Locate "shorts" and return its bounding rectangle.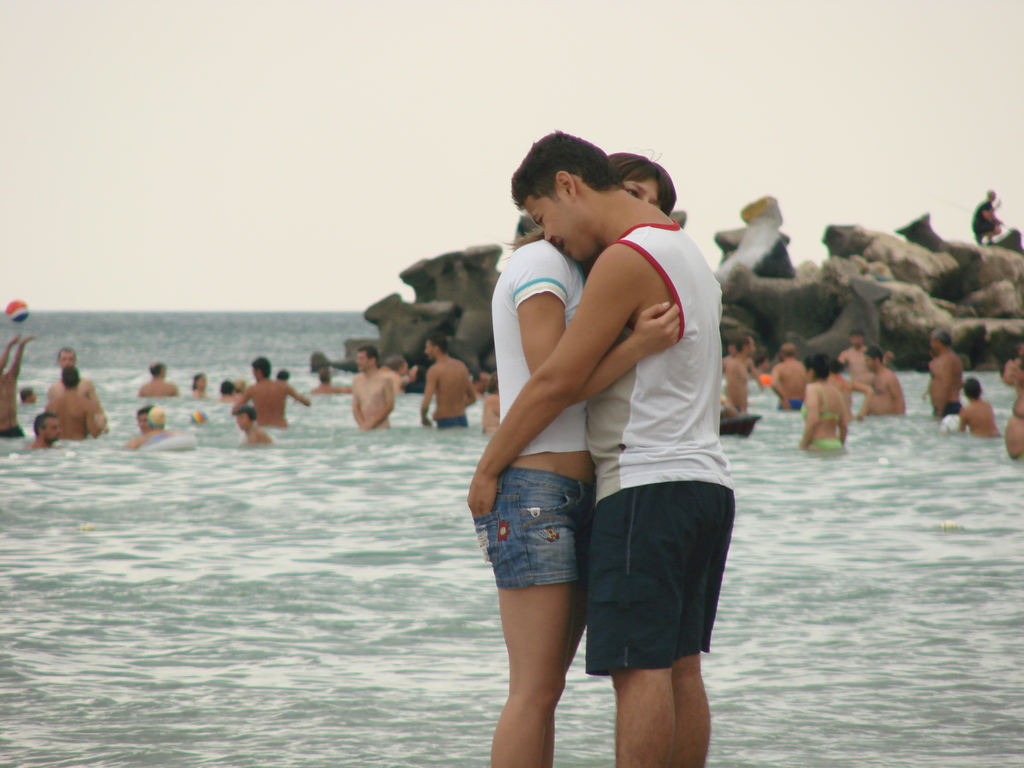
[left=433, top=414, right=472, bottom=426].
